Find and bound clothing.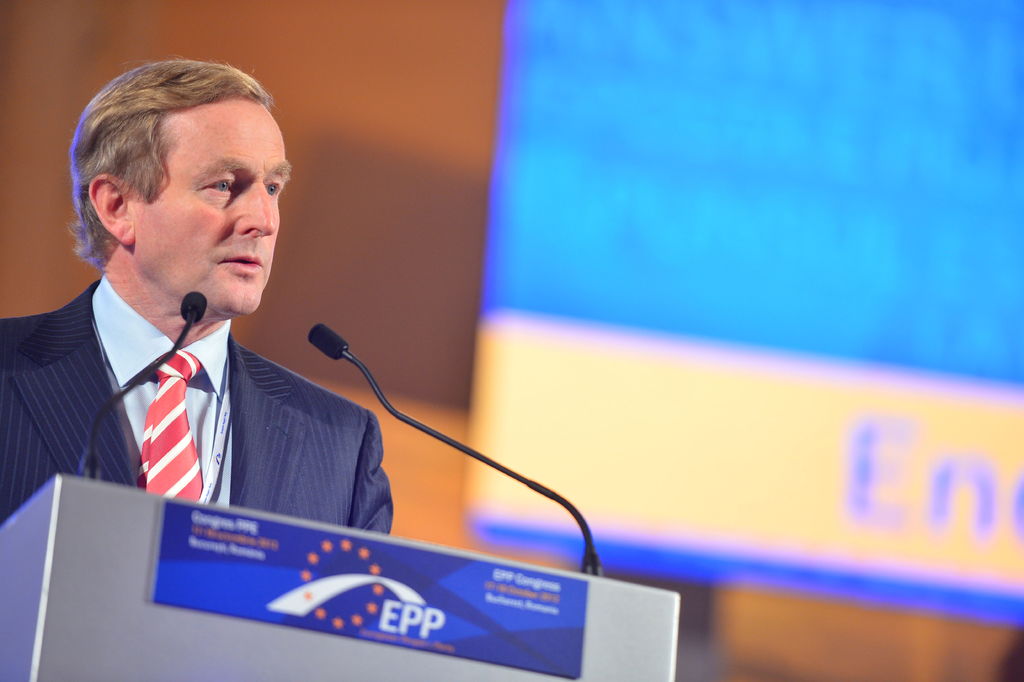
Bound: BBox(0, 279, 399, 531).
